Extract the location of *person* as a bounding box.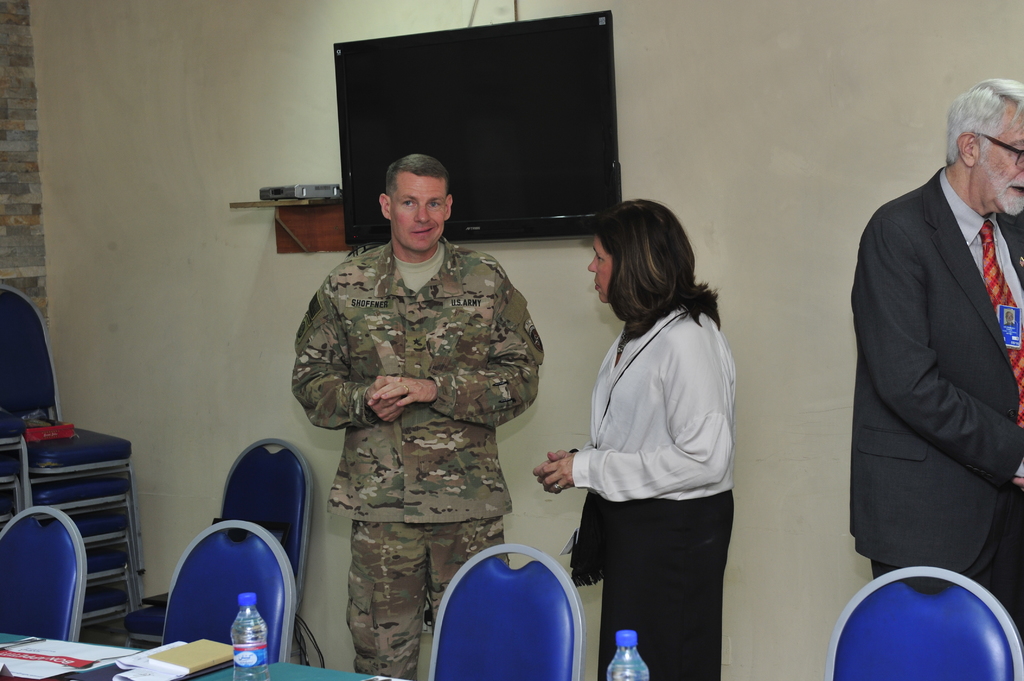
307 152 553 675.
